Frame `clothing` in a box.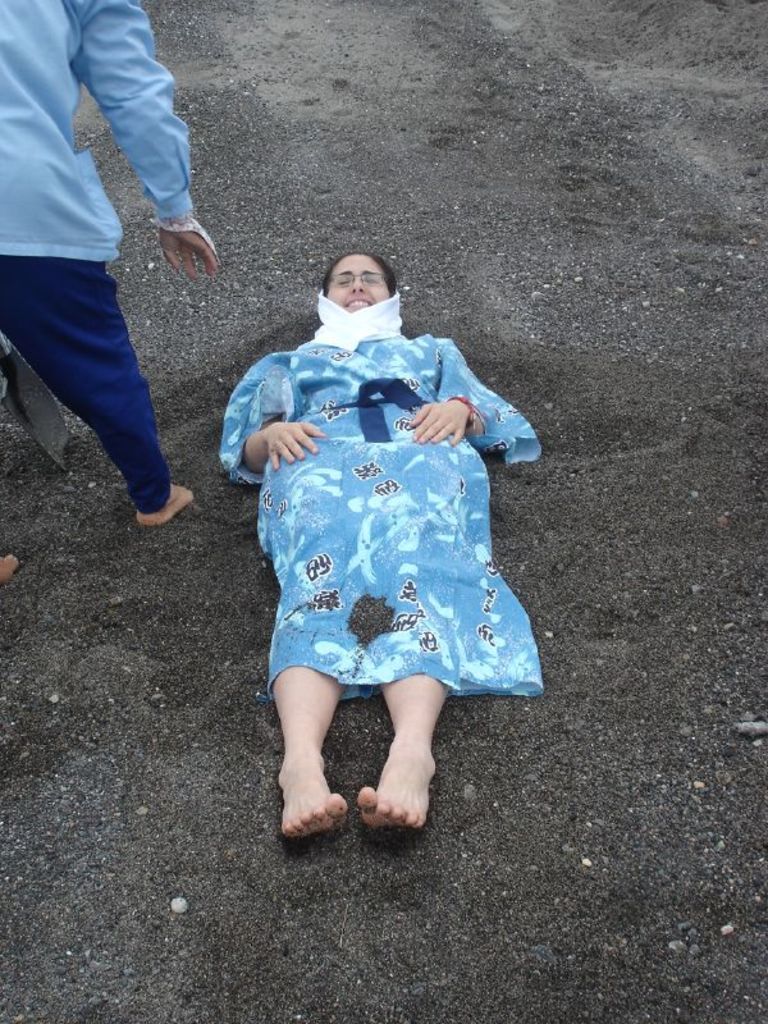
bbox(224, 291, 538, 717).
